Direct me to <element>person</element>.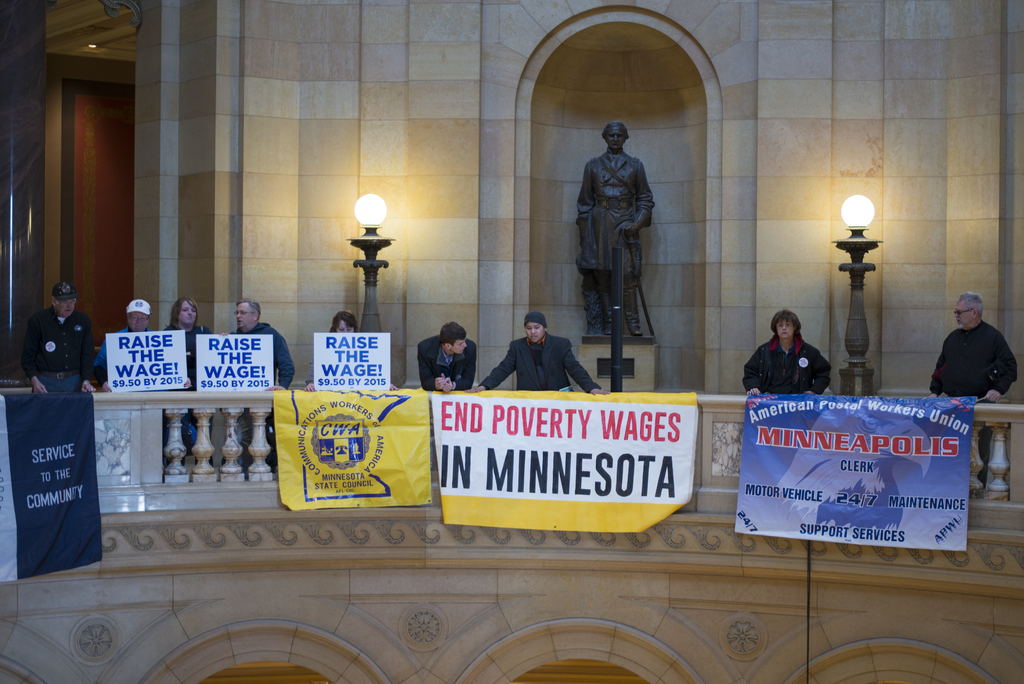
Direction: rect(420, 321, 475, 386).
